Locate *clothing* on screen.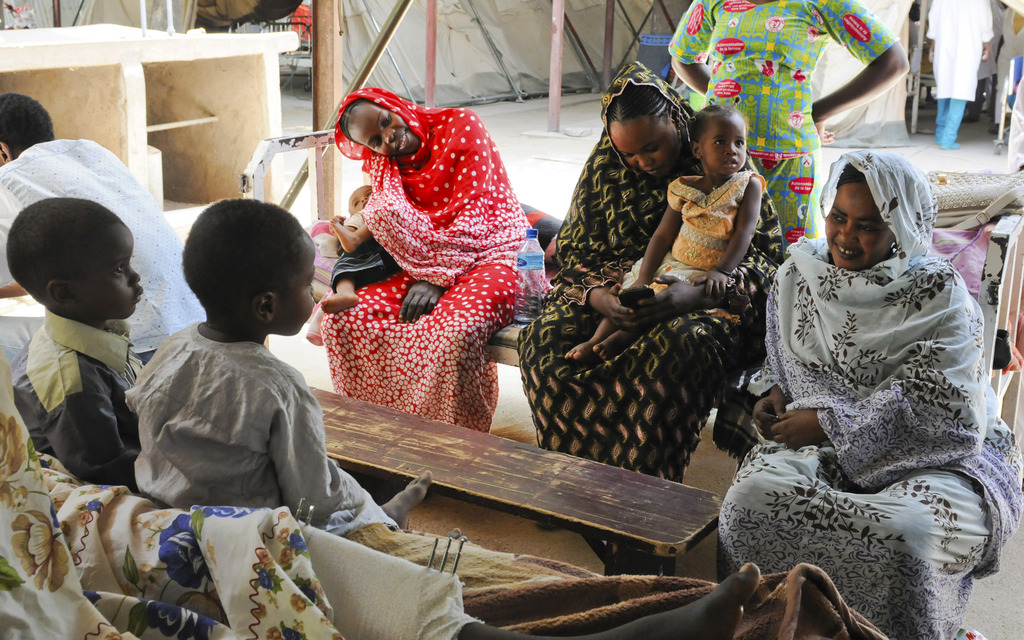
On screen at l=648, t=0, r=895, b=239.
